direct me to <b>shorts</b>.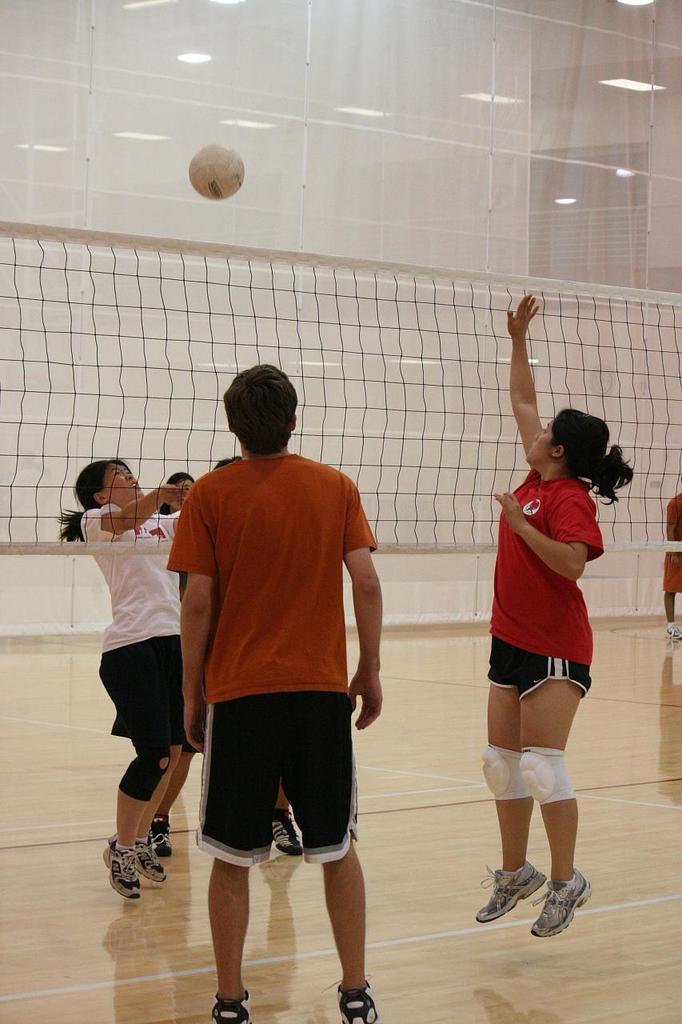
Direction: [660,562,681,590].
